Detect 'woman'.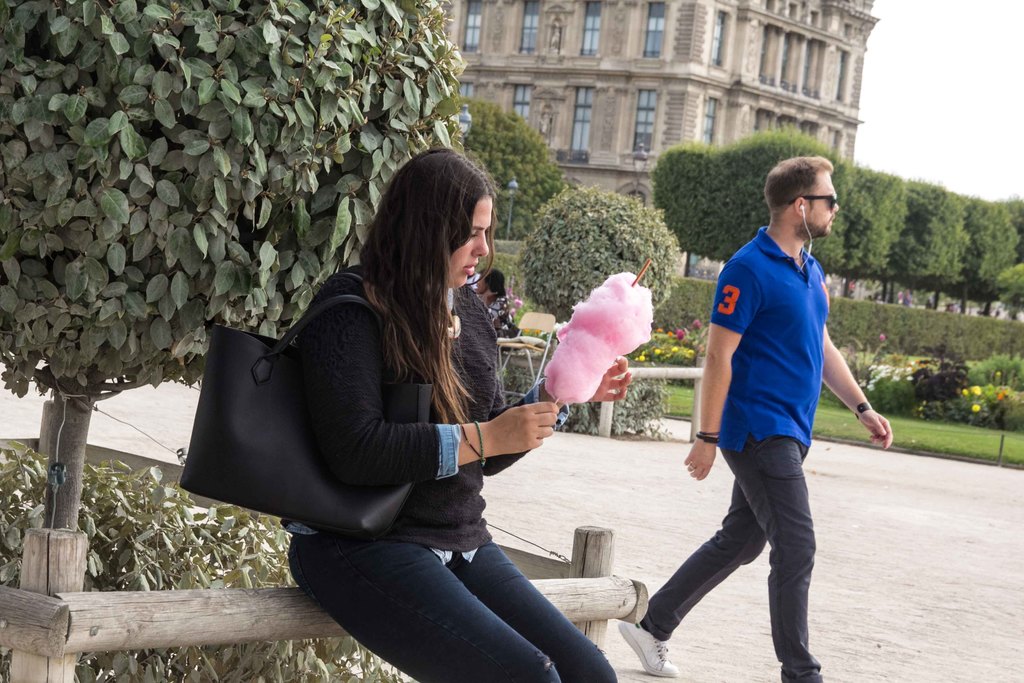
Detected at x1=283 y1=140 x2=622 y2=682.
